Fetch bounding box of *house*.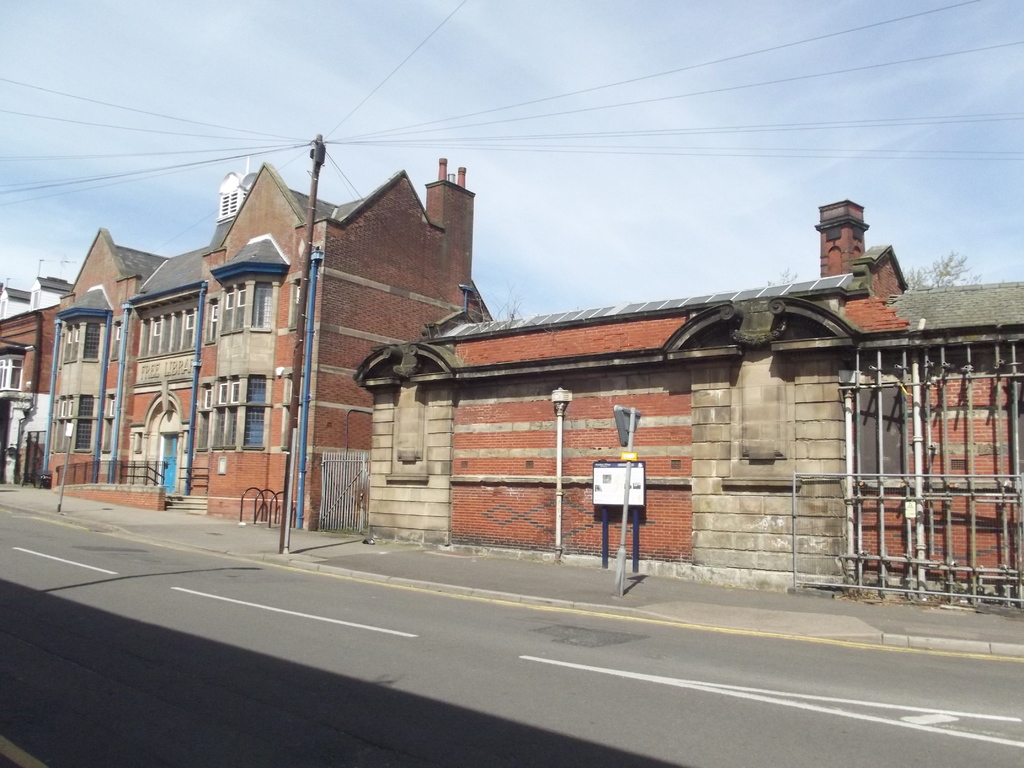
Bbox: 52, 147, 499, 538.
